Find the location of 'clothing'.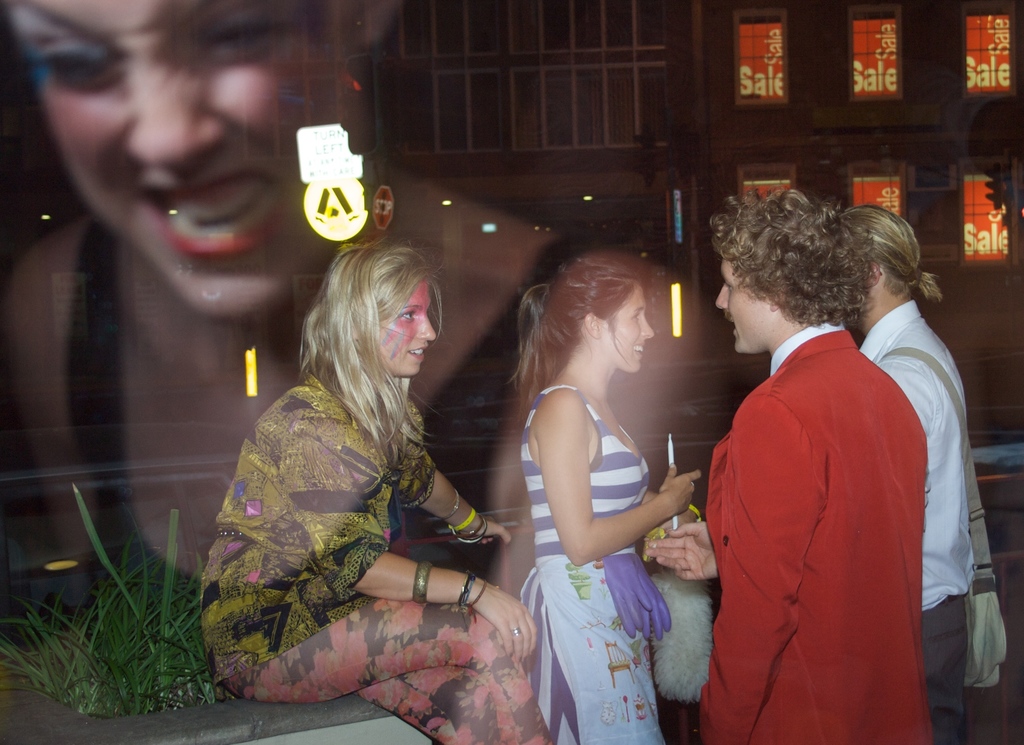
Location: <box>189,364,554,744</box>.
